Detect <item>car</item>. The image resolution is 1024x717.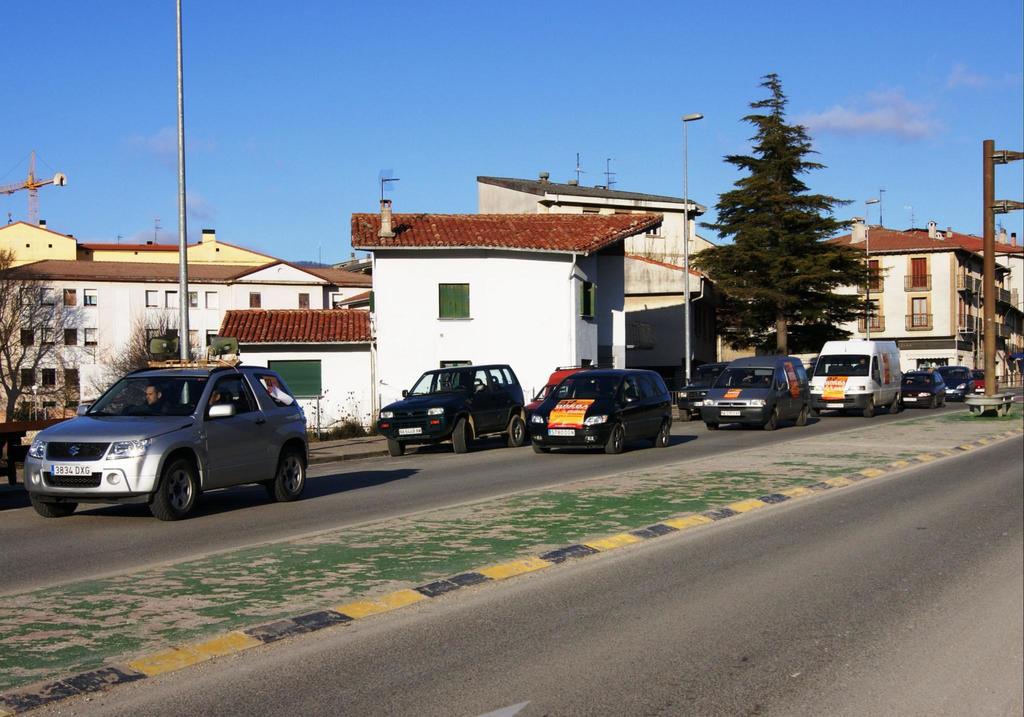
675, 359, 755, 422.
